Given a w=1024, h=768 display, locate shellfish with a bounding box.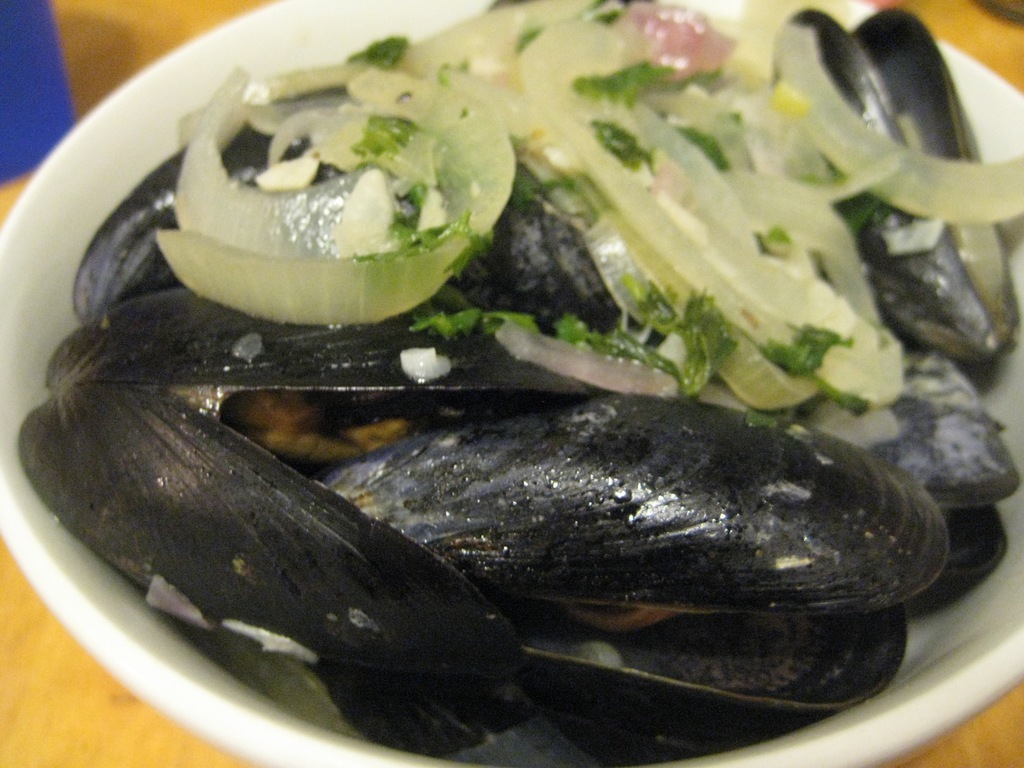
Located: crop(6, 280, 593, 685).
